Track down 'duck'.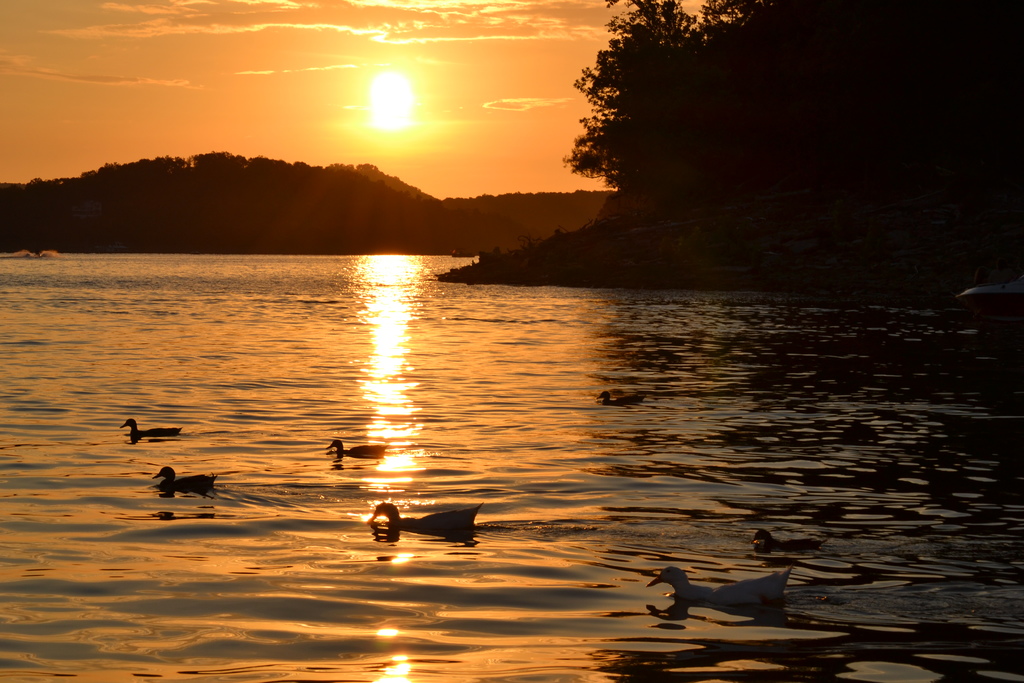
Tracked to box=[641, 558, 793, 620].
